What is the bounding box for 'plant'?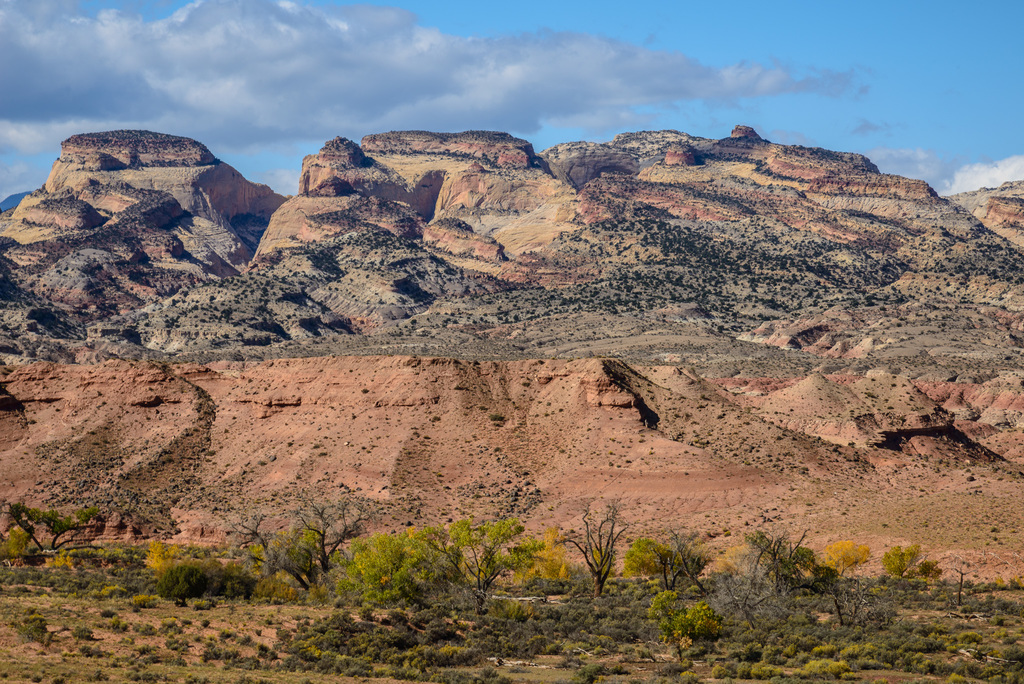
[x1=764, y1=664, x2=785, y2=683].
